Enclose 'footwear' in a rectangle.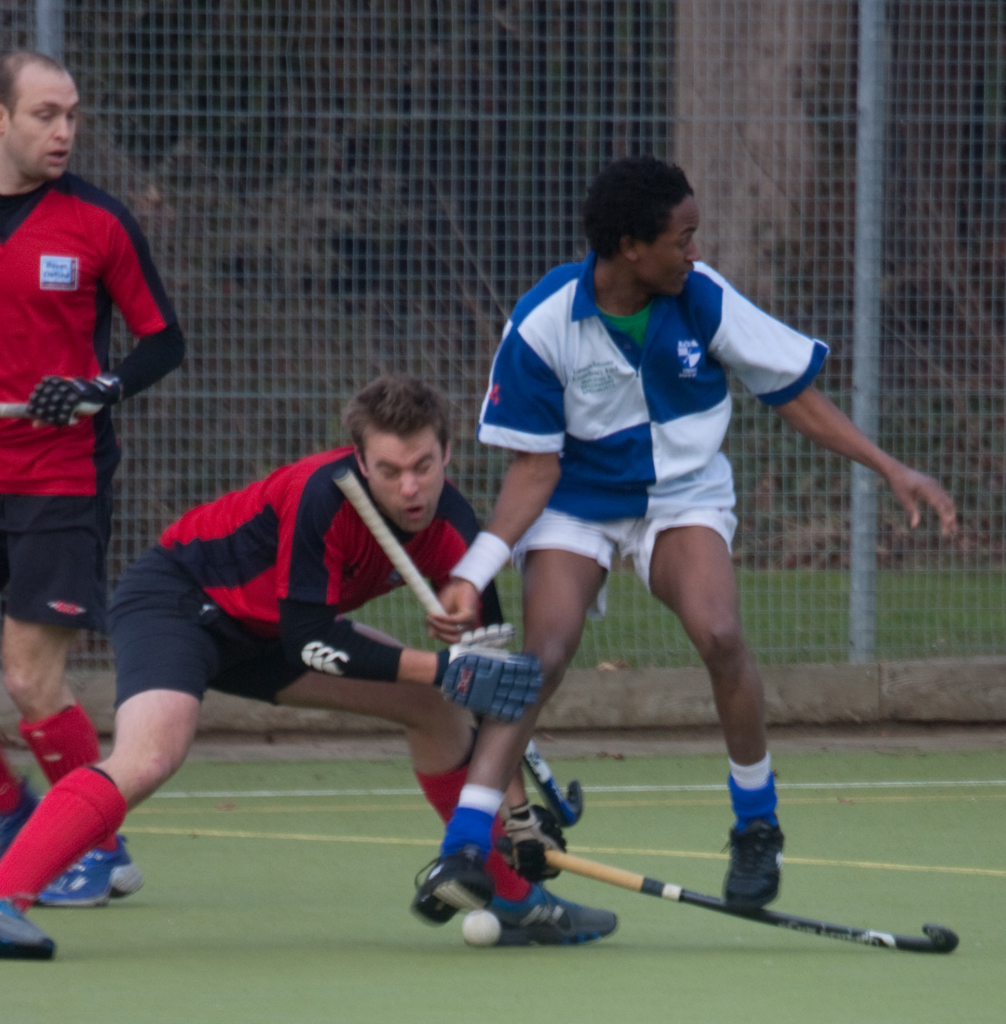
box=[37, 834, 147, 911].
